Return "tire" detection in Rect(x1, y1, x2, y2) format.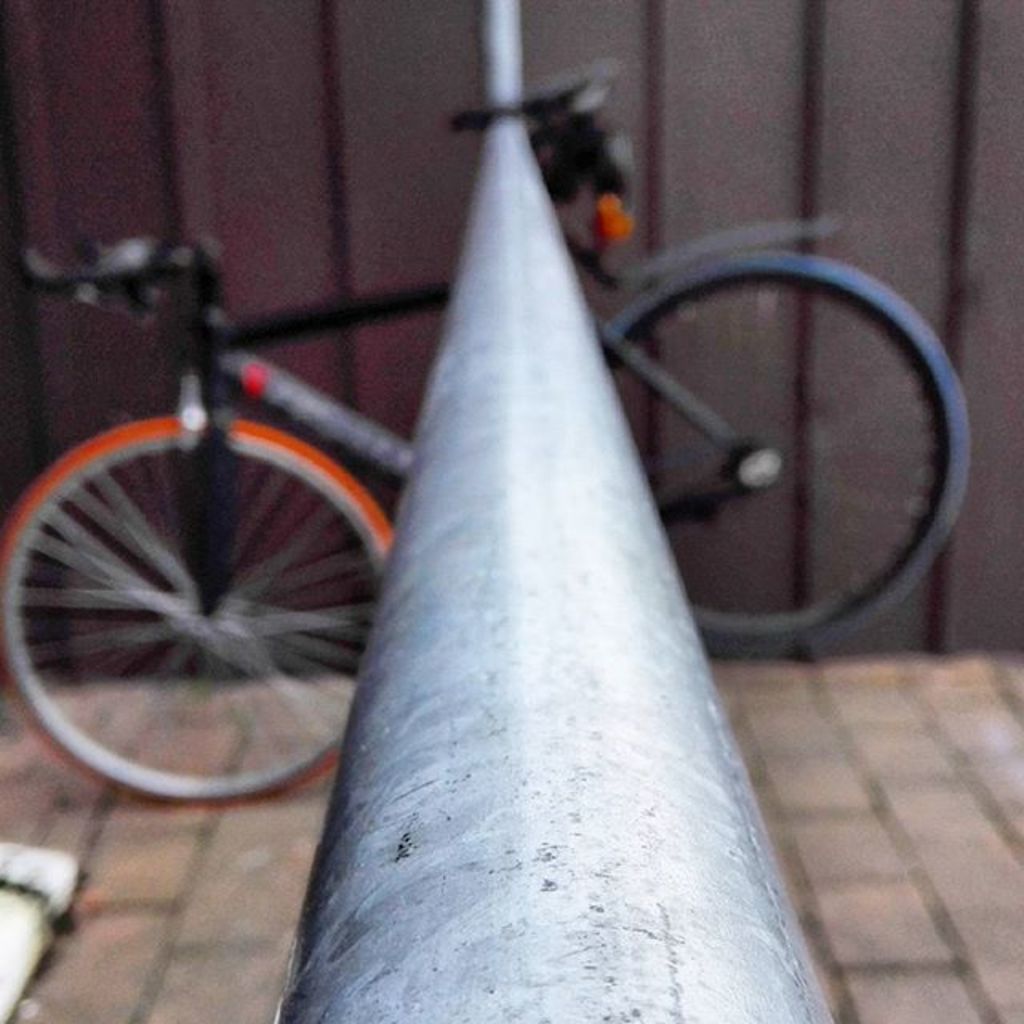
Rect(598, 253, 971, 661).
